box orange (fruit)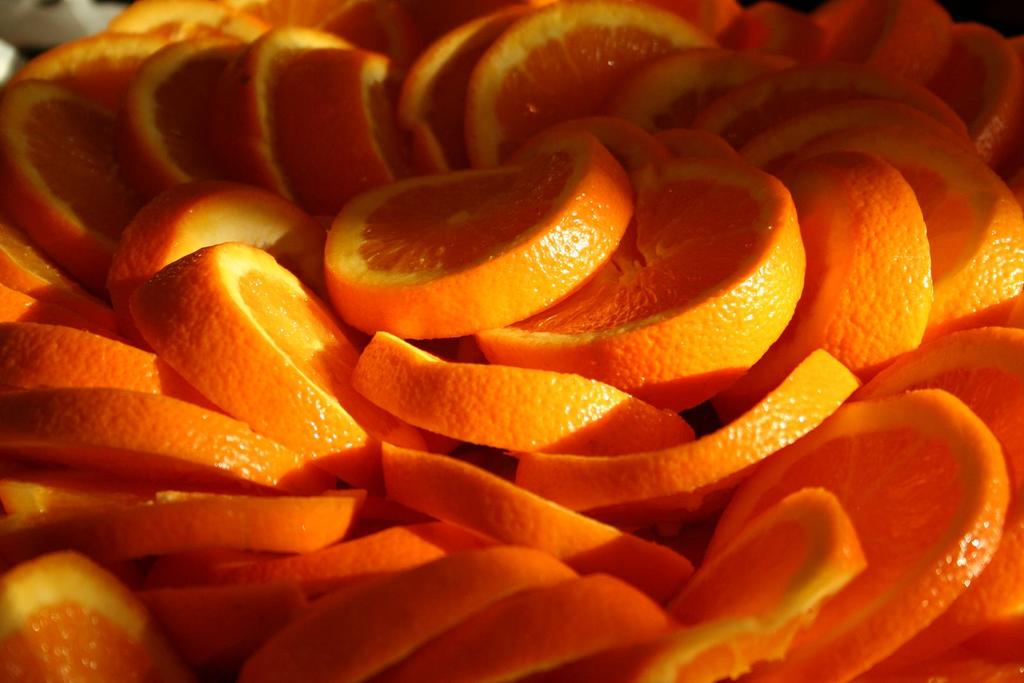
bbox=[287, 40, 384, 186]
